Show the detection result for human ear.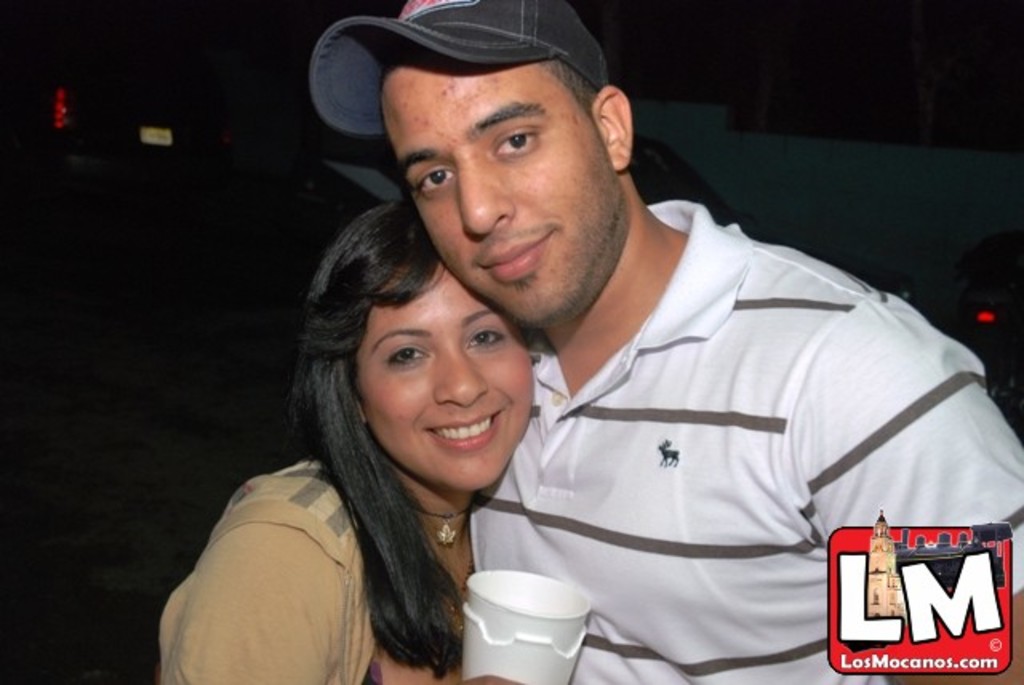
box(590, 85, 635, 170).
